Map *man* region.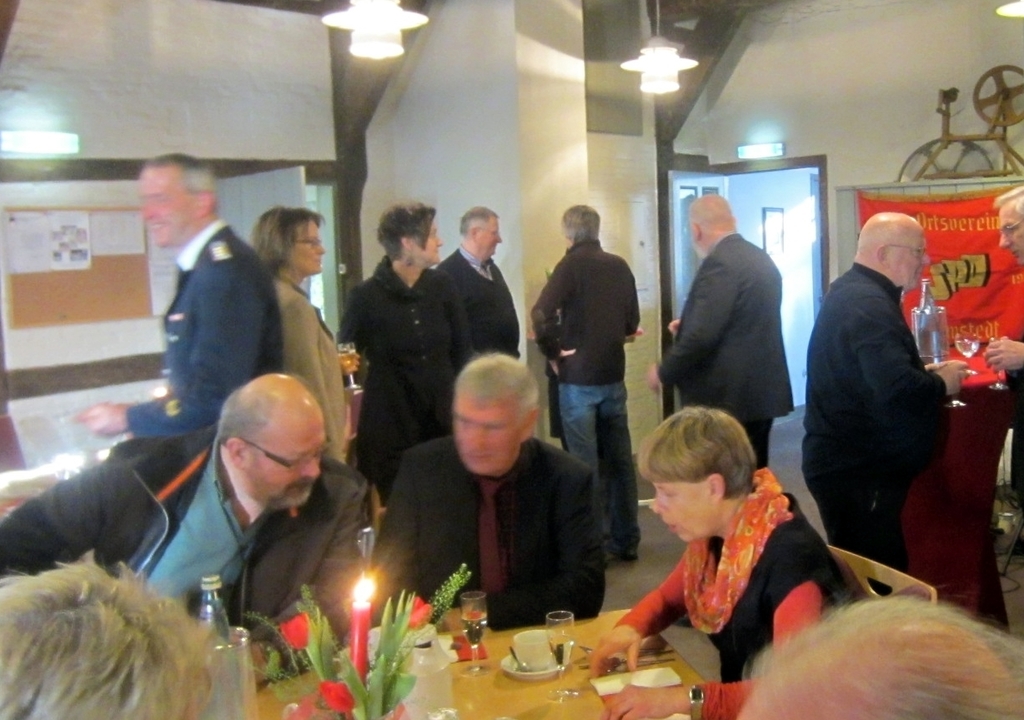
Mapped to 728, 599, 1023, 719.
